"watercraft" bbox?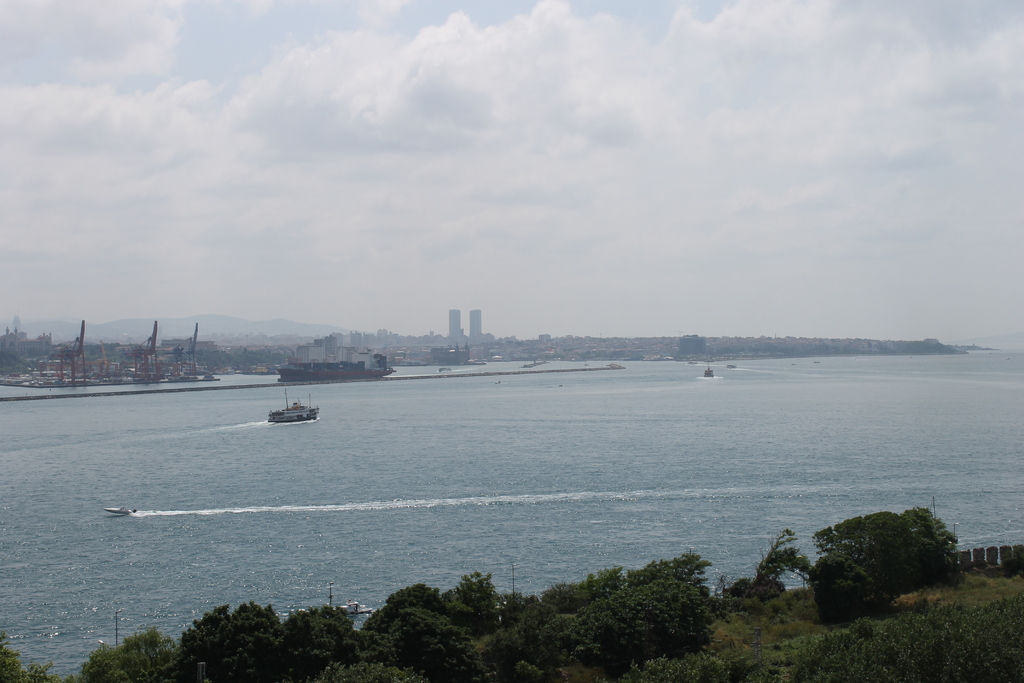
left=701, top=366, right=713, bottom=377
